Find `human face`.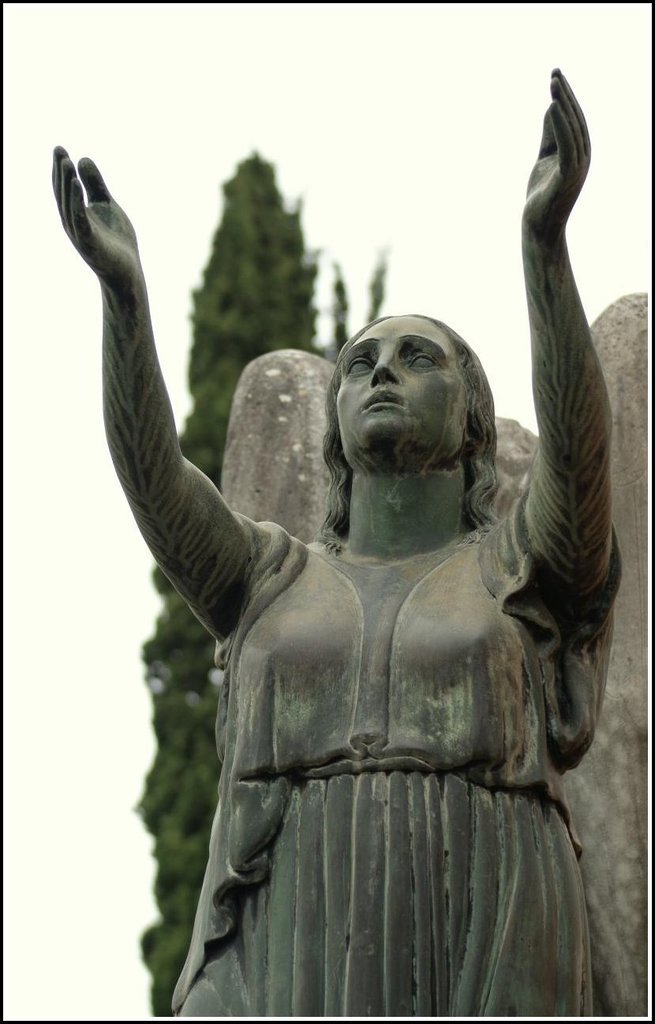
<region>341, 313, 464, 445</region>.
